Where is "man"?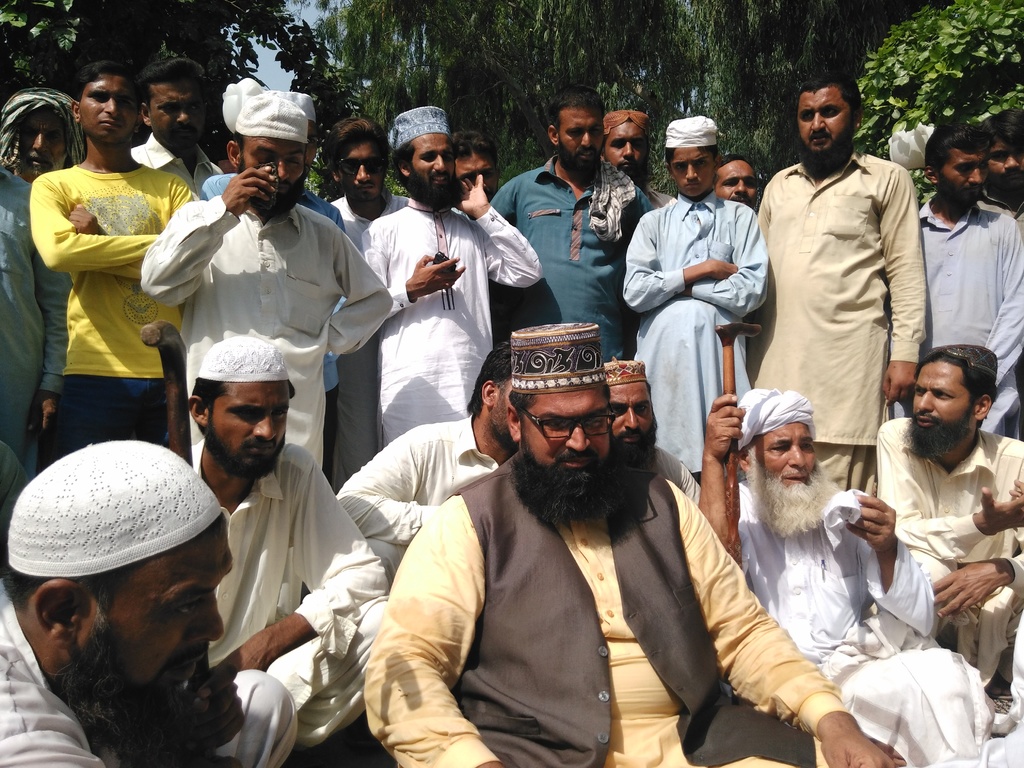
Rect(362, 102, 545, 446).
